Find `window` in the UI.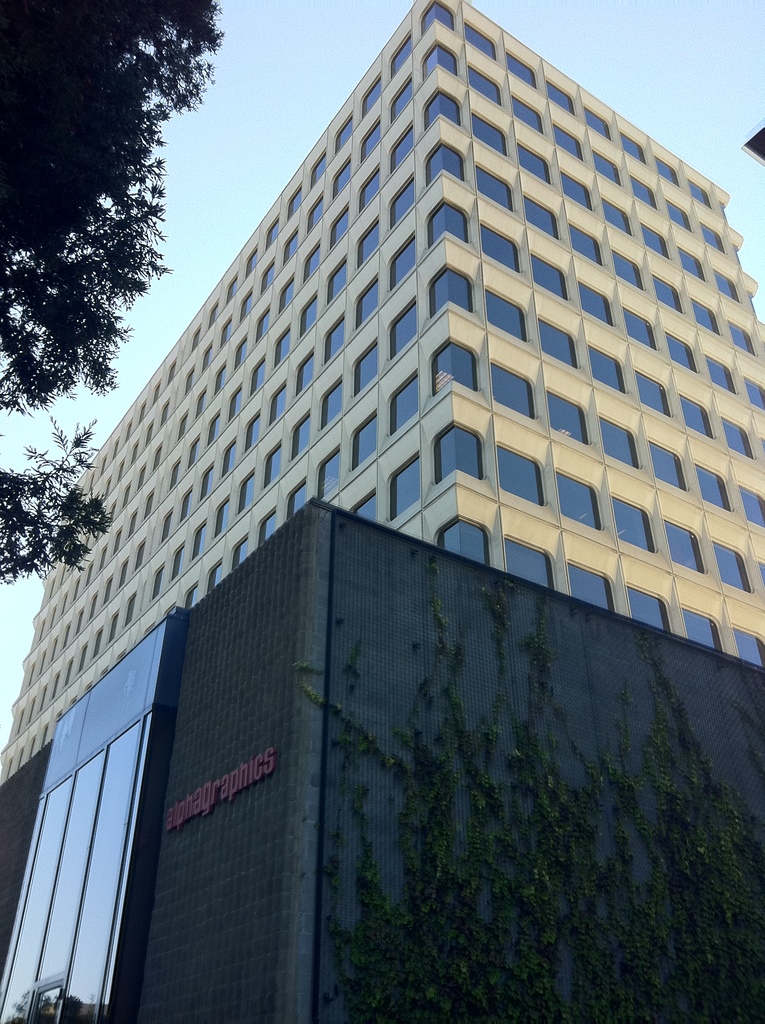
UI element at bbox=(316, 442, 343, 506).
